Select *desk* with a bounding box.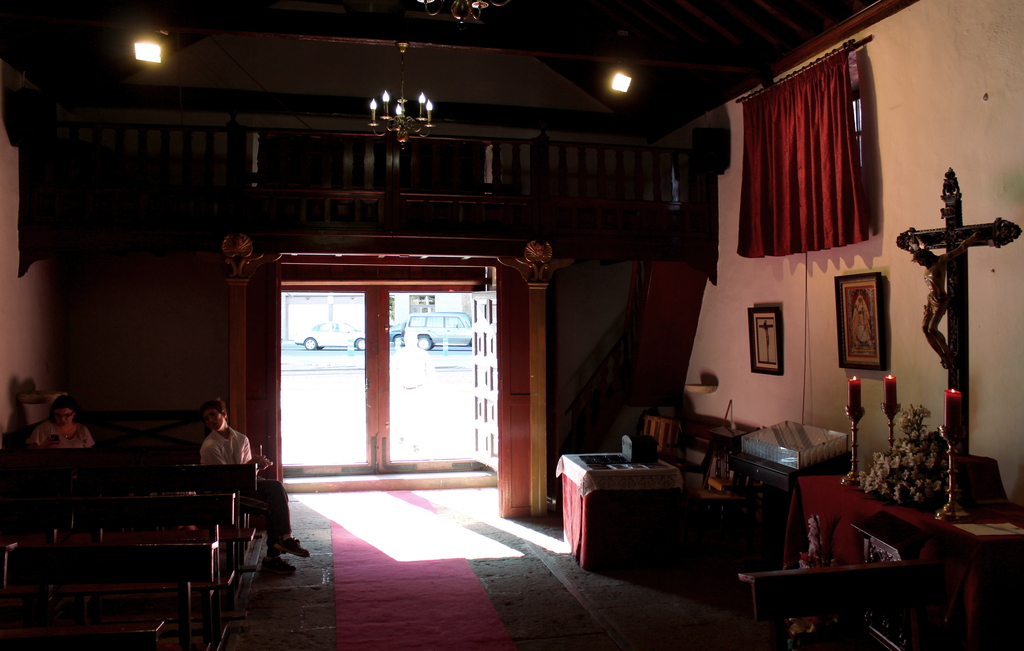
bbox=[555, 452, 692, 572].
